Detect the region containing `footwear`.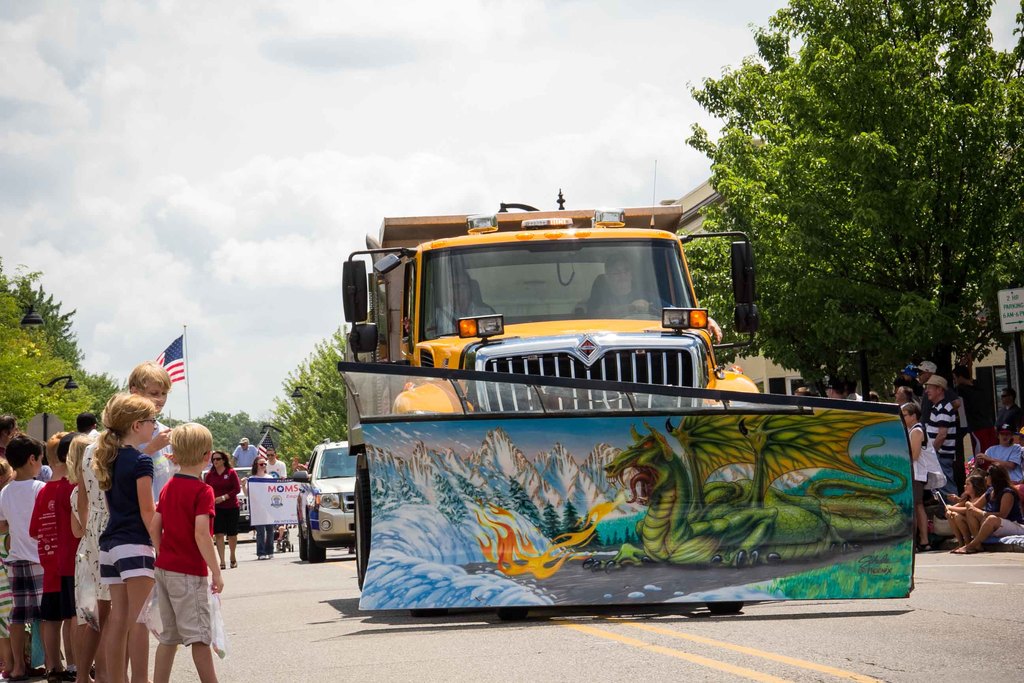
917, 543, 929, 552.
